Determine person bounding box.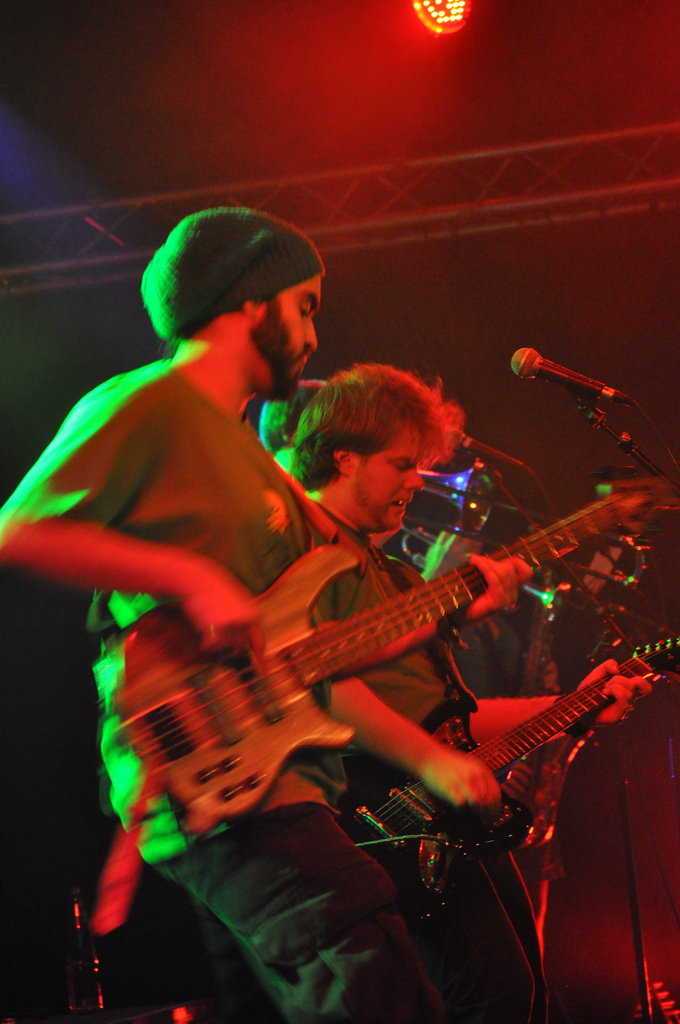
Determined: (289,364,657,1023).
